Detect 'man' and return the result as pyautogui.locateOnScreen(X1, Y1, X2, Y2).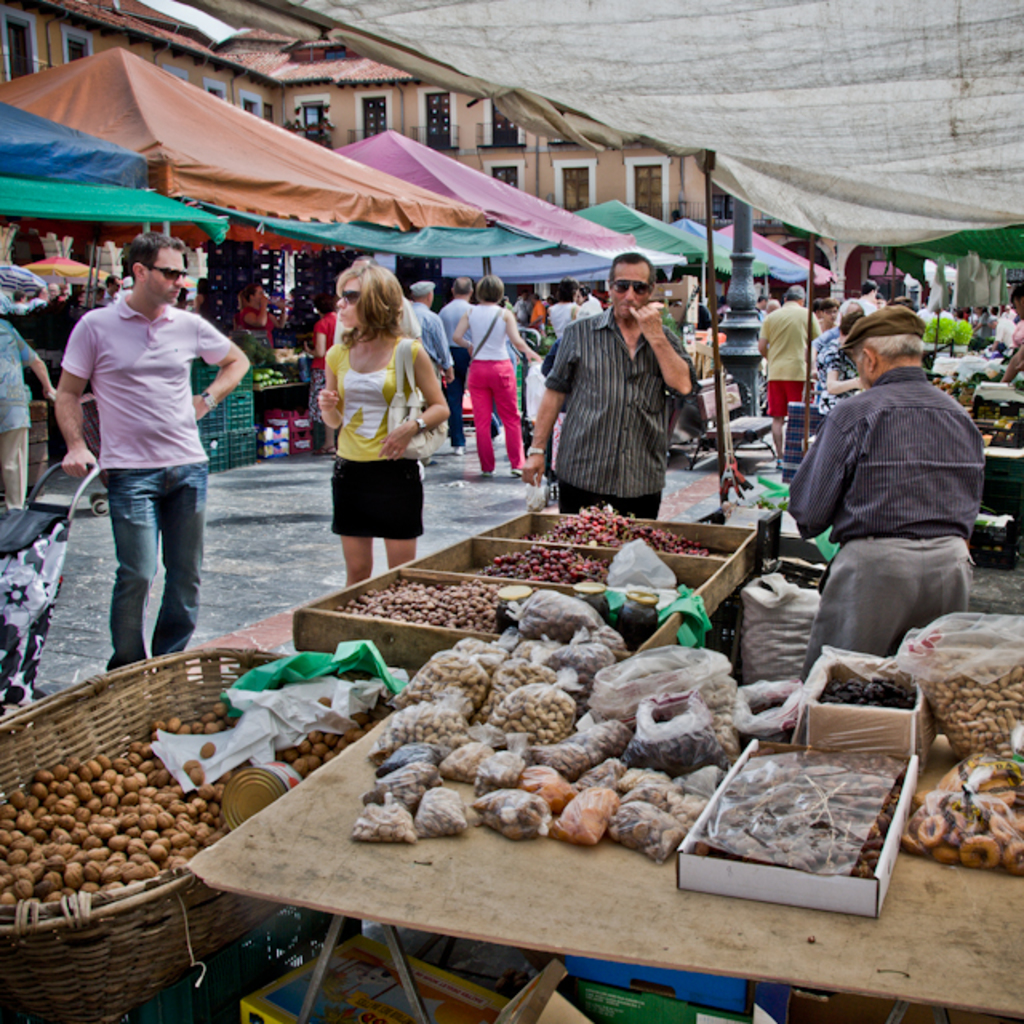
pyautogui.locateOnScreen(517, 251, 701, 525).
